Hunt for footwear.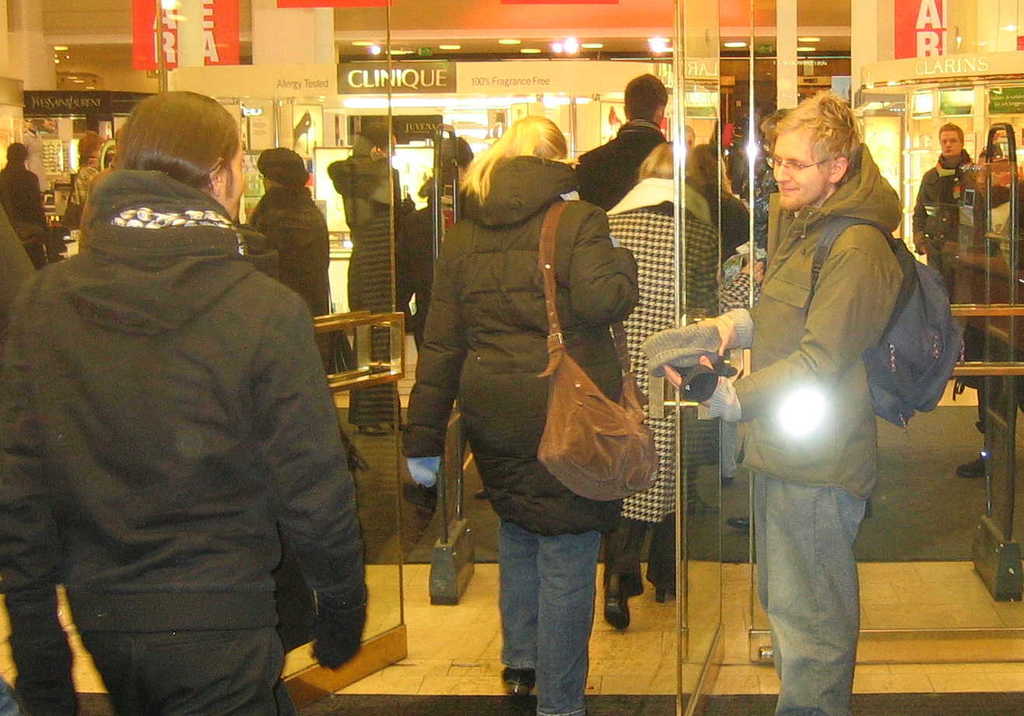
Hunted down at detection(657, 542, 695, 602).
